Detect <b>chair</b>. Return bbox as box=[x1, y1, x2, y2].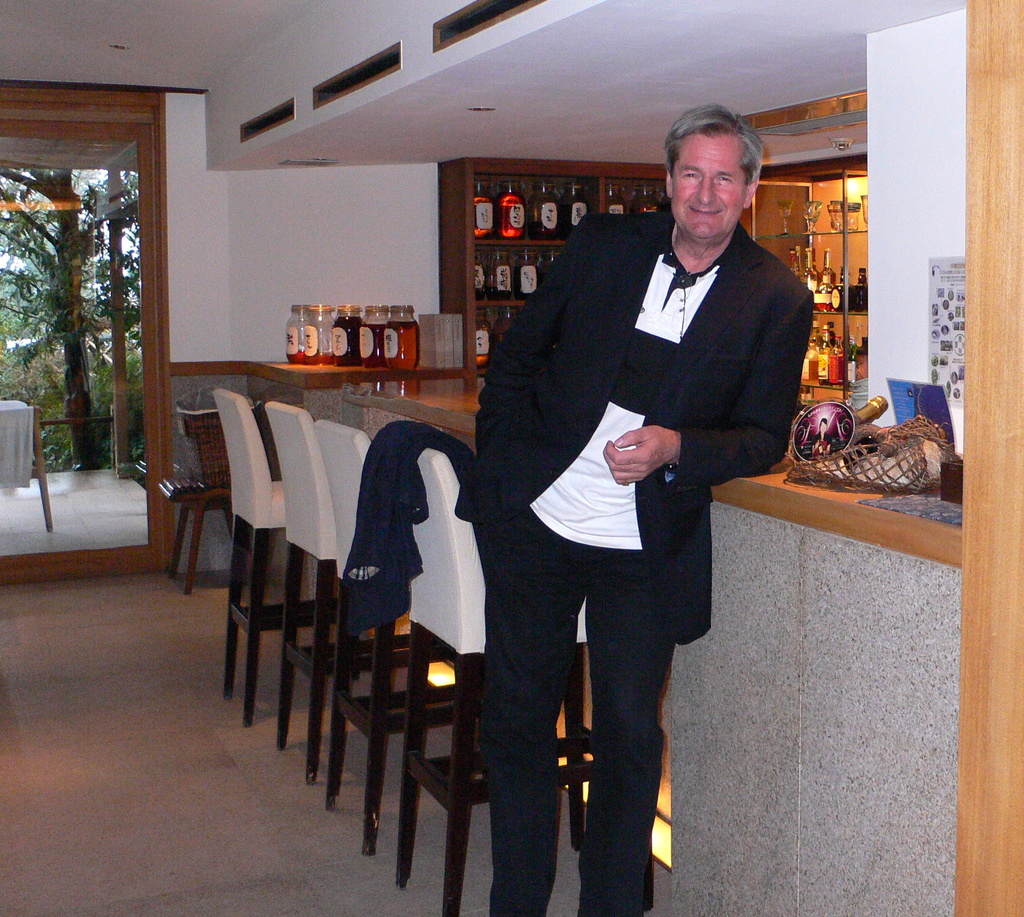
box=[259, 395, 335, 786].
